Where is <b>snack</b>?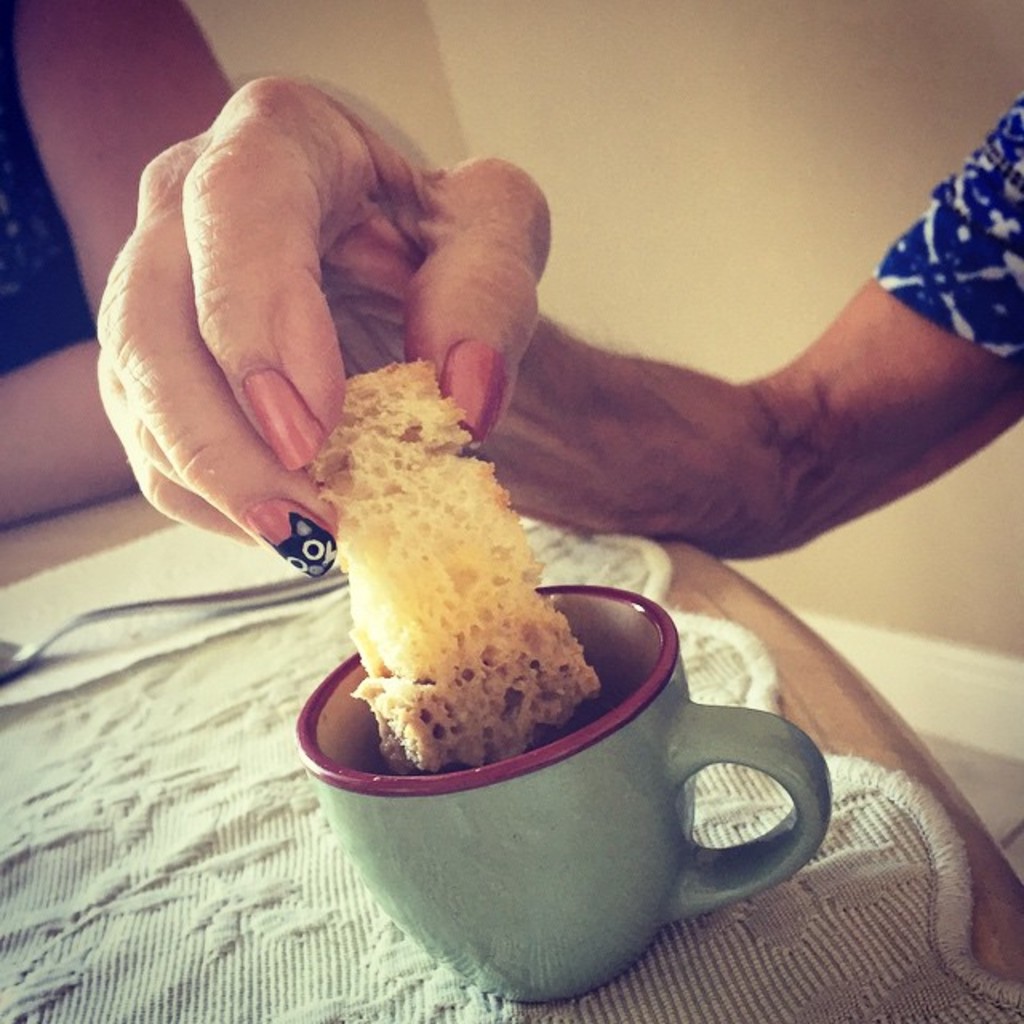
select_region(309, 358, 606, 779).
